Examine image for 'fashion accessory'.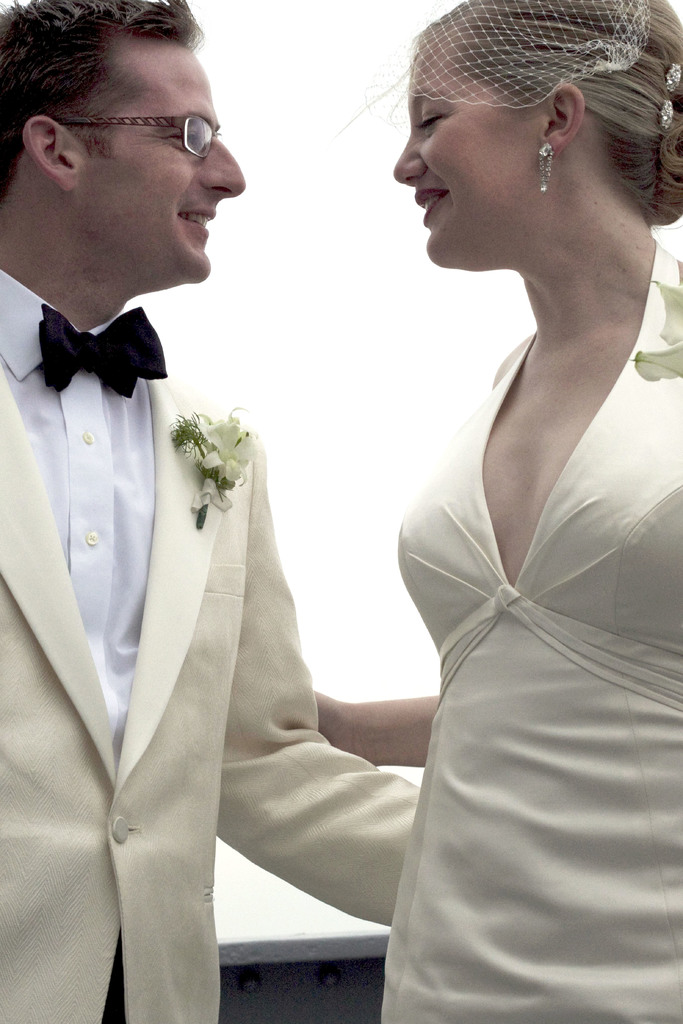
Examination result: (x1=663, y1=62, x2=682, y2=93).
